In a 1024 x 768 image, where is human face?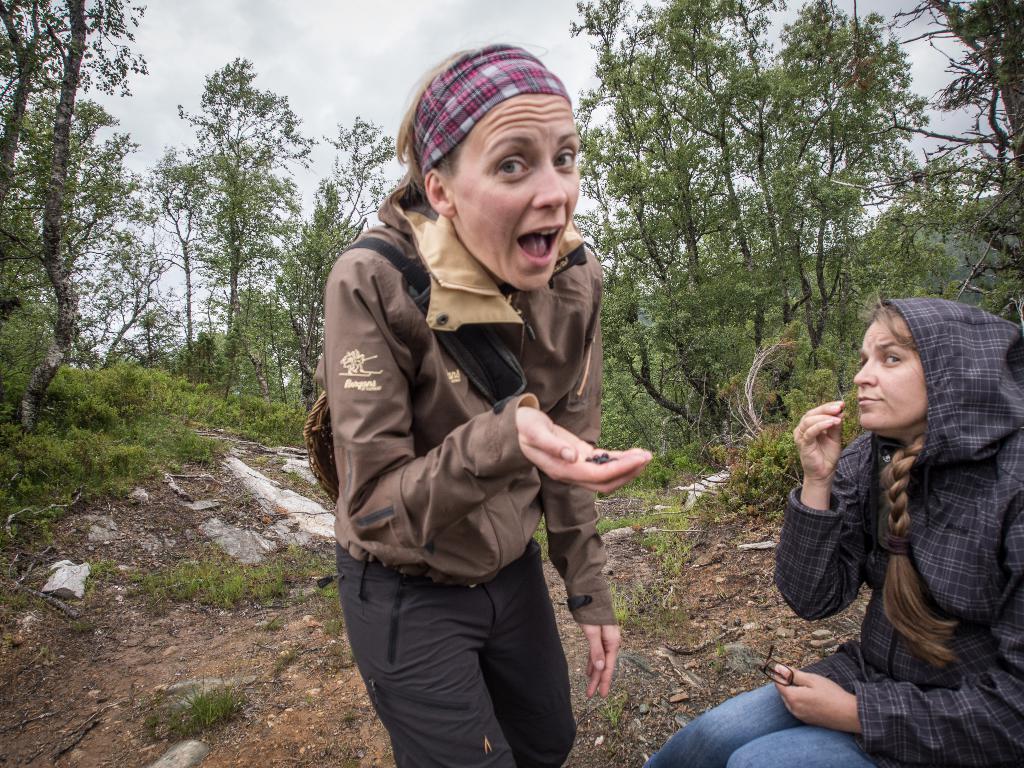
region(447, 98, 582, 296).
